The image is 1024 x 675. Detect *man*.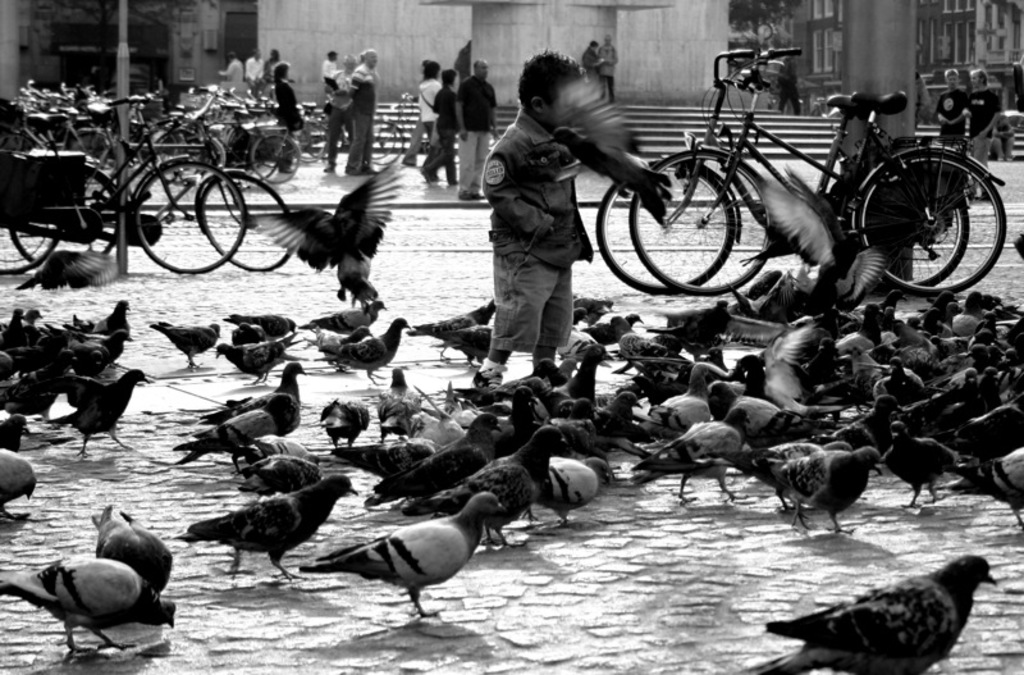
Detection: locate(932, 67, 965, 152).
